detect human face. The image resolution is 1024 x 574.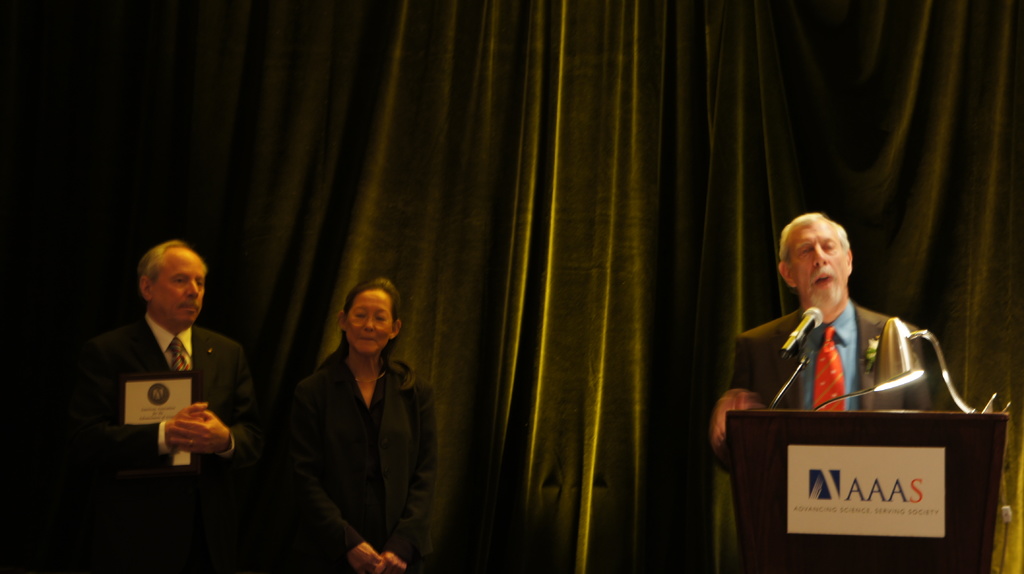
(156,246,204,325).
